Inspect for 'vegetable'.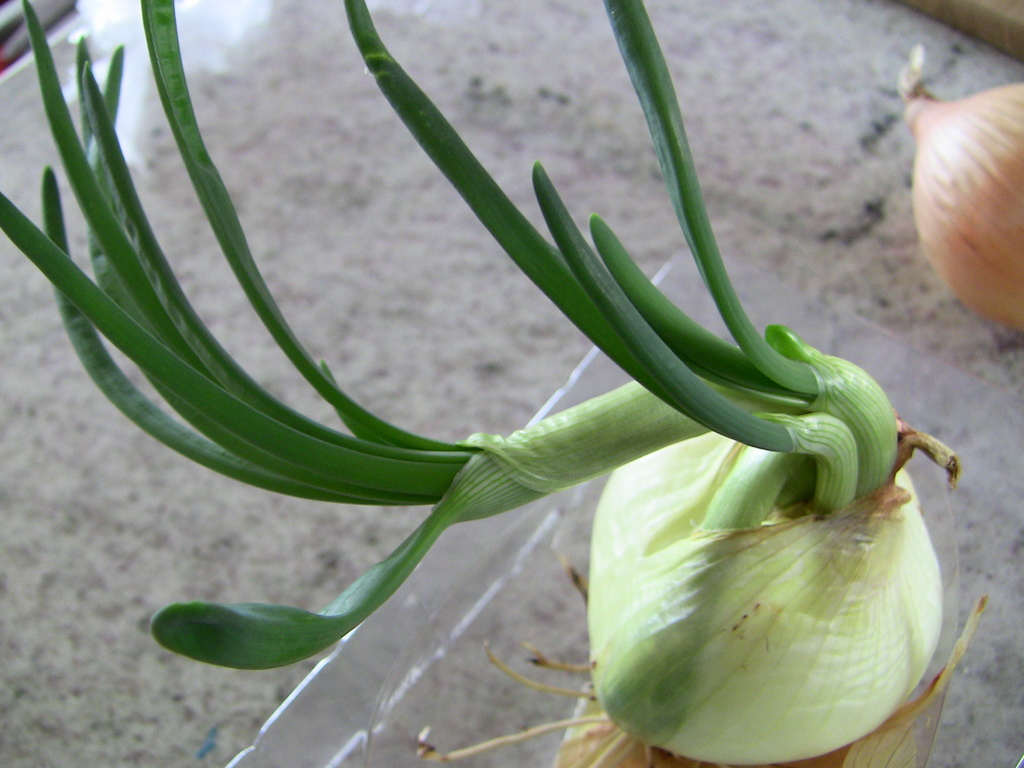
Inspection: 575, 395, 947, 749.
